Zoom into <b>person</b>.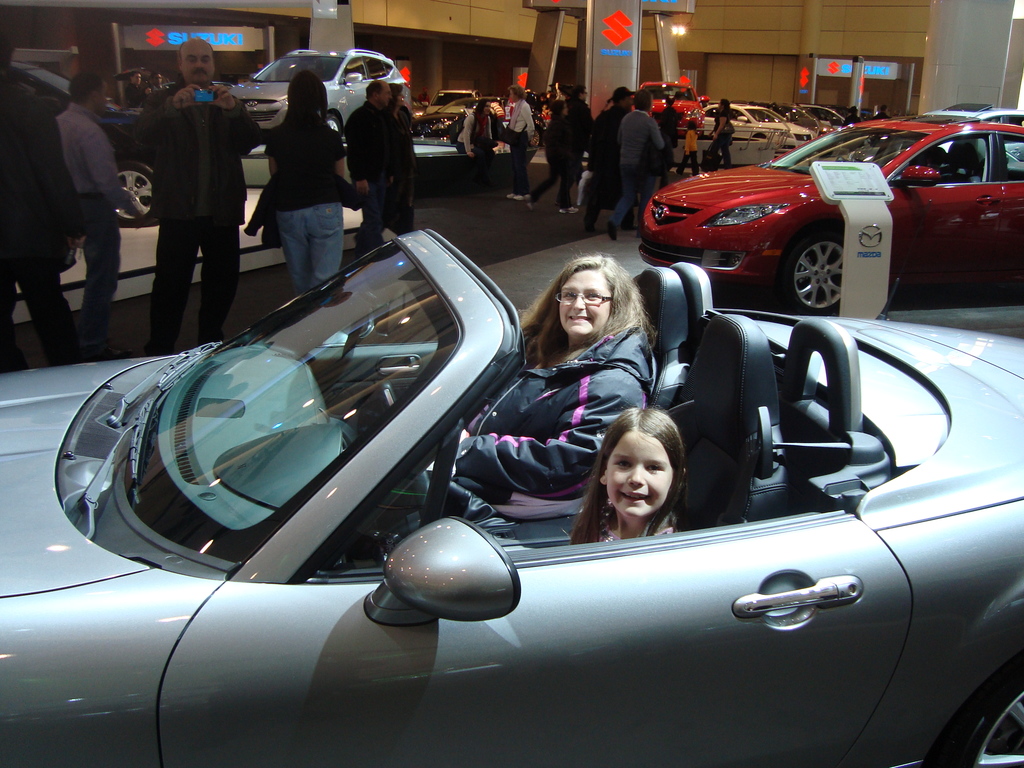
Zoom target: [344,77,412,252].
